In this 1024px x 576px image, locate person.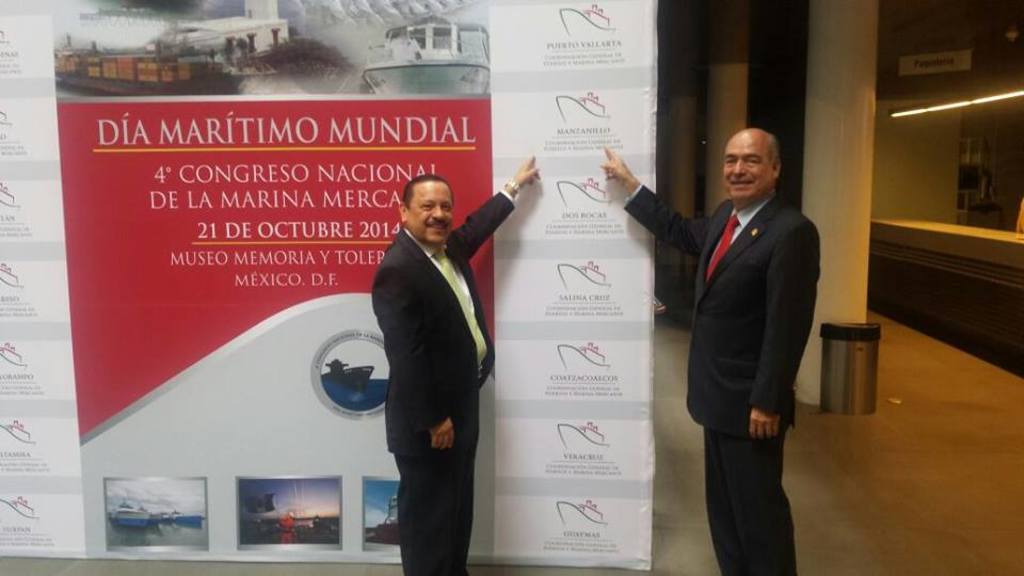
Bounding box: x1=365, y1=151, x2=542, y2=575.
